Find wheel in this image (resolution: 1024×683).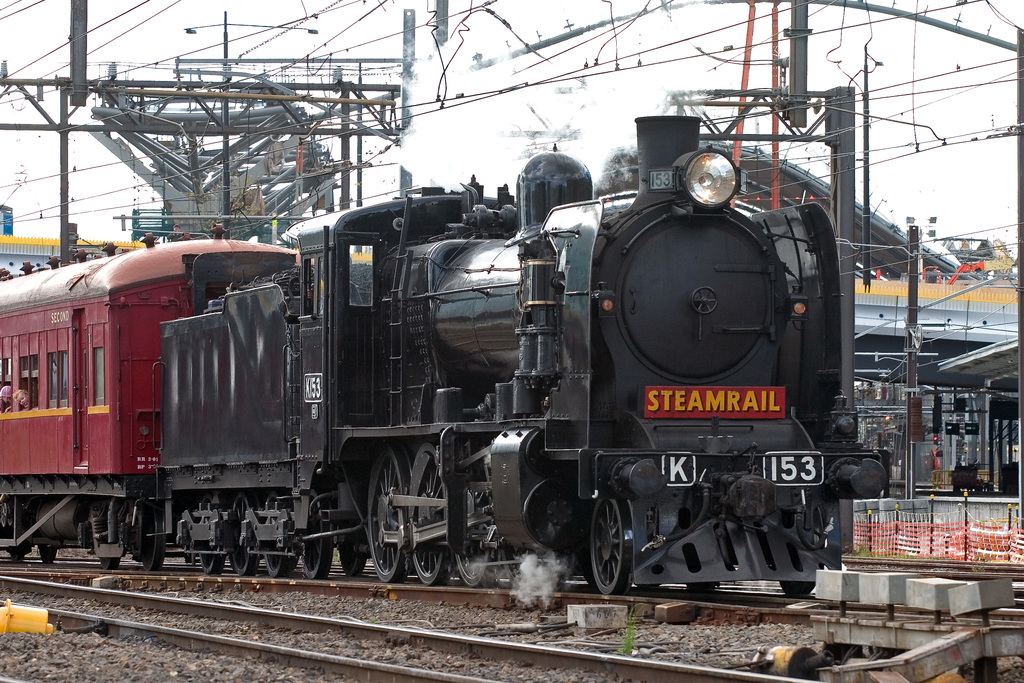
BBox(145, 514, 170, 569).
